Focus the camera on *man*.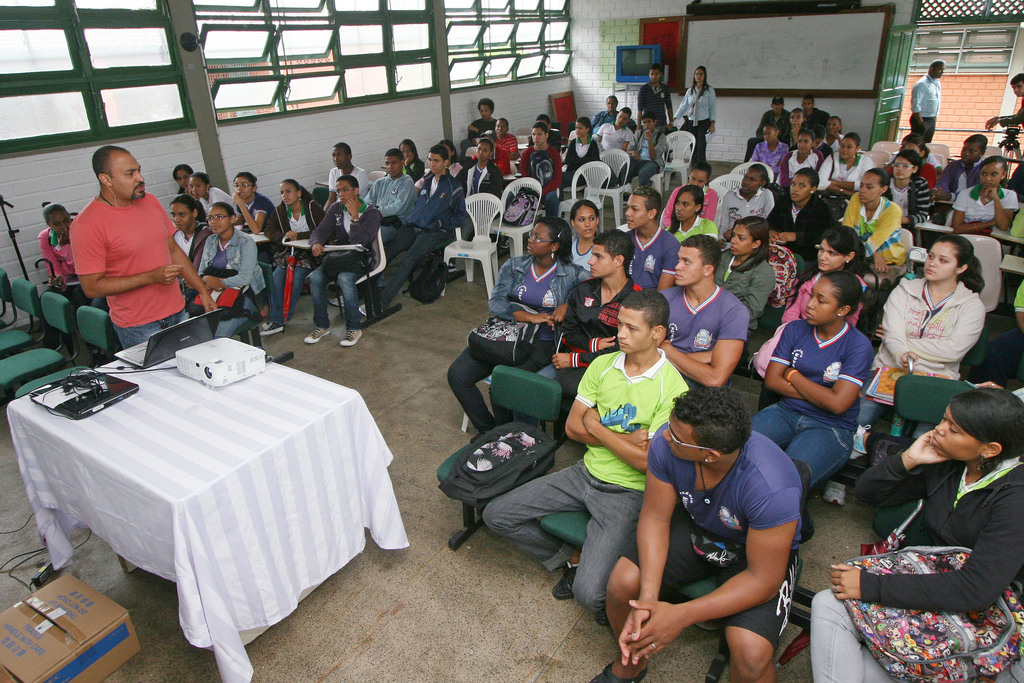
Focus region: x1=463, y1=97, x2=495, y2=137.
